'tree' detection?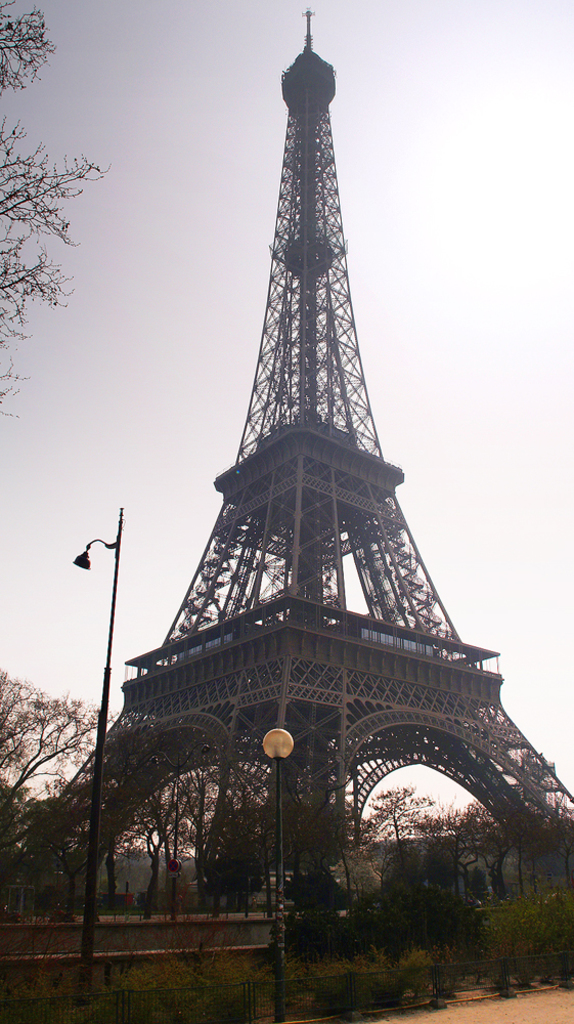
{"x1": 0, "y1": 663, "x2": 109, "y2": 902}
